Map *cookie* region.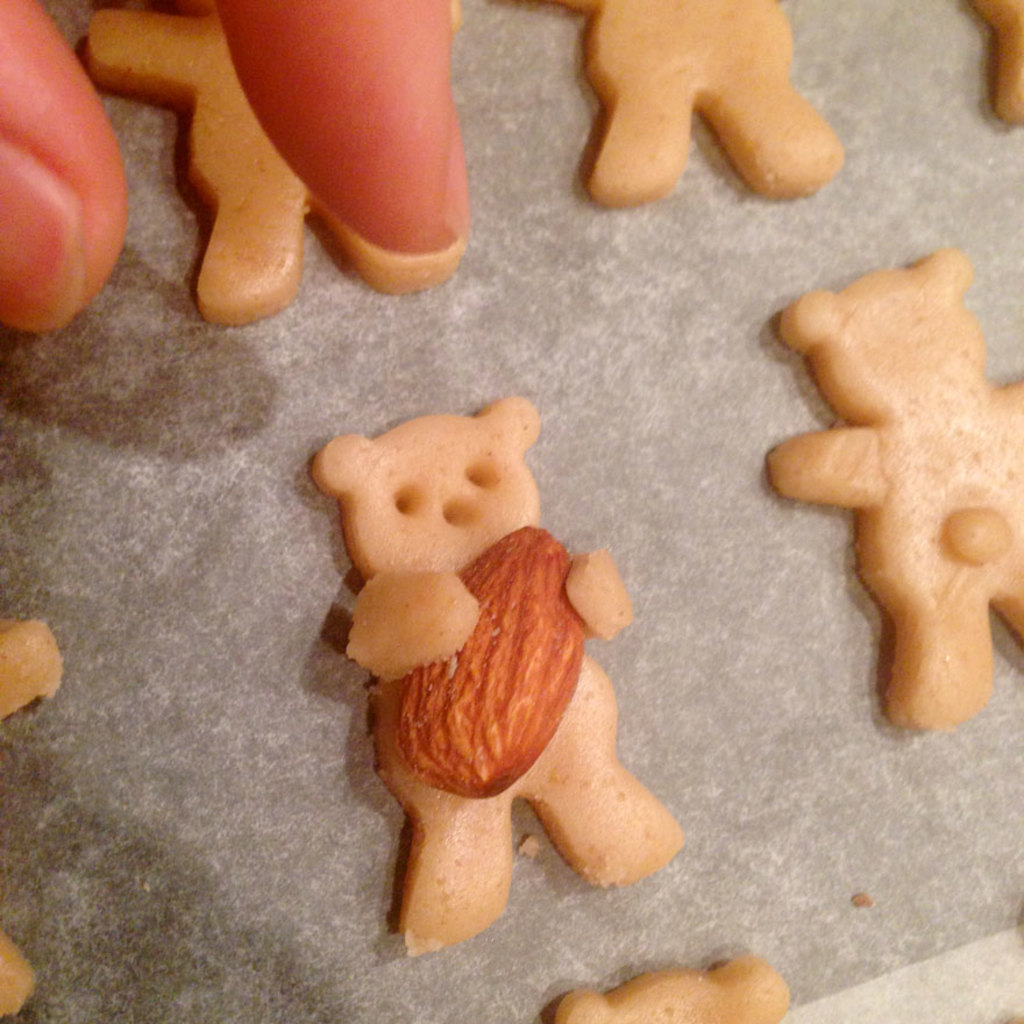
Mapped to l=0, t=618, r=63, b=1022.
